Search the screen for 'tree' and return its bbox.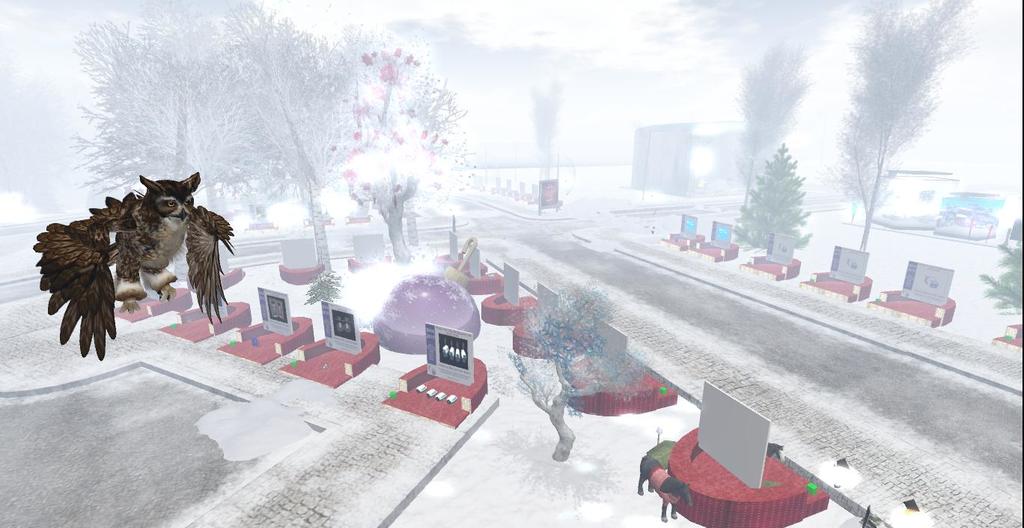
Found: [733, 34, 811, 205].
